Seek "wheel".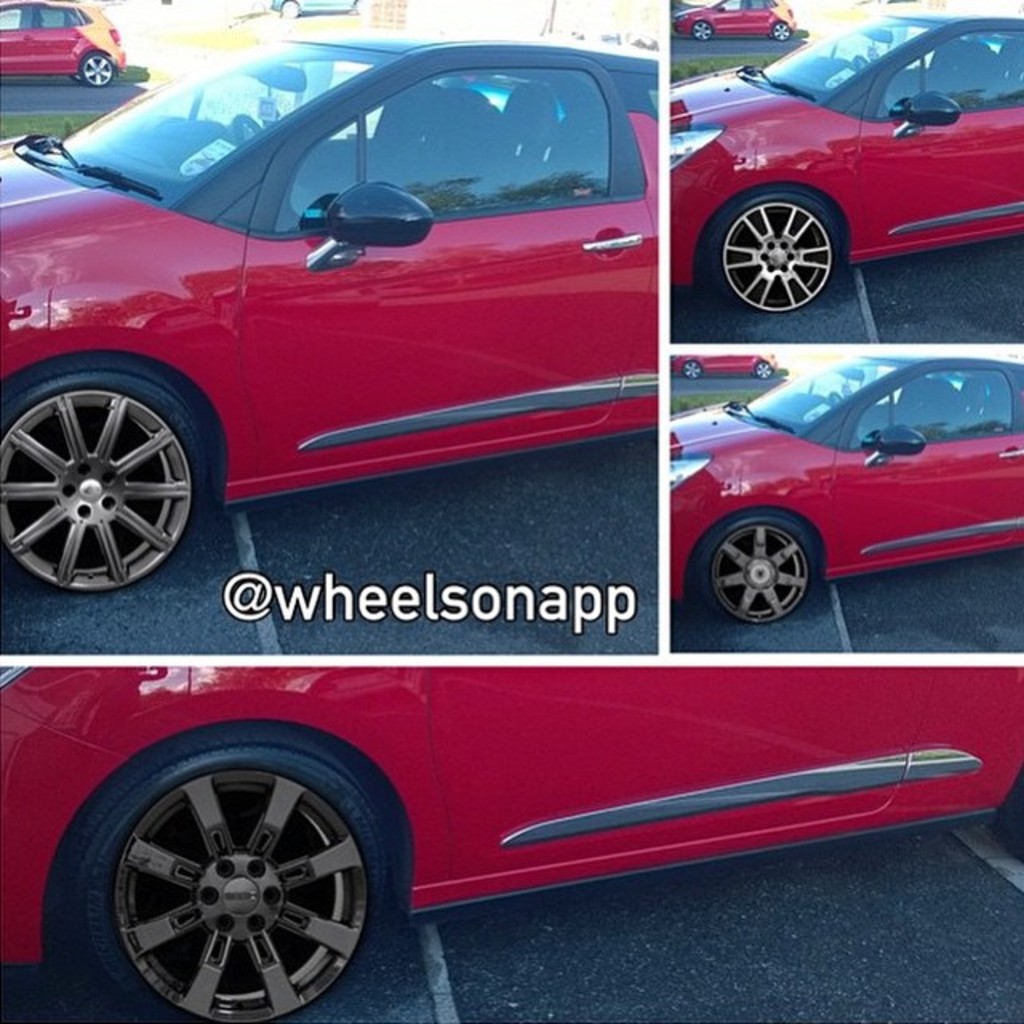
locate(762, 18, 798, 45).
